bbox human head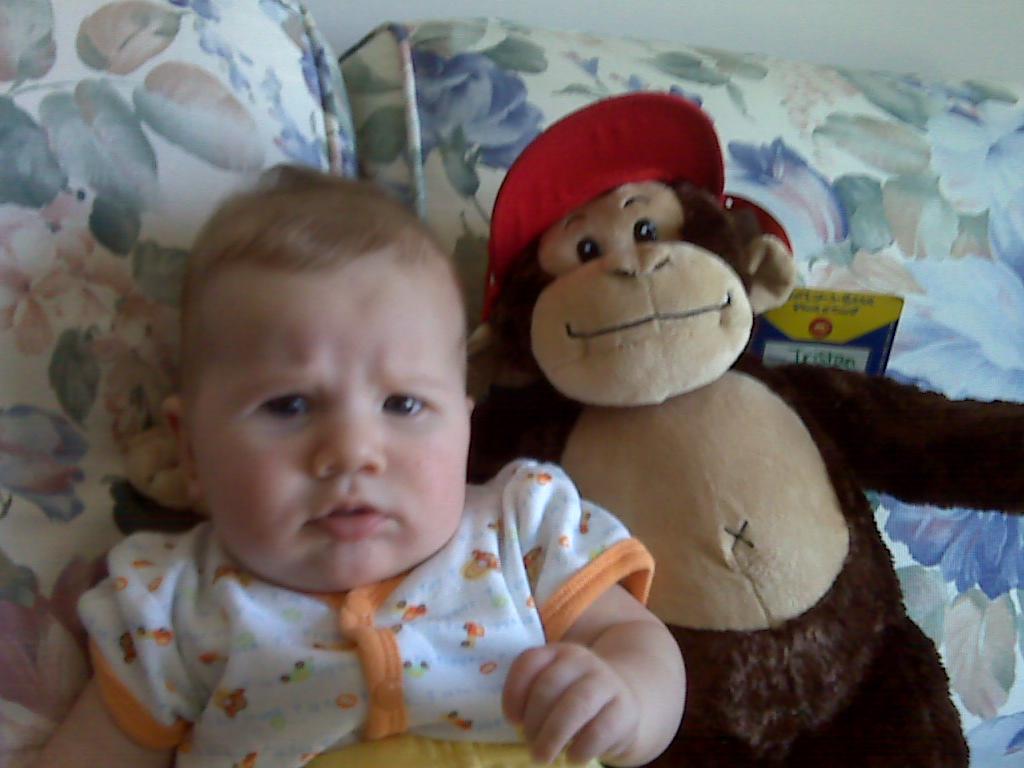
detection(138, 165, 485, 583)
